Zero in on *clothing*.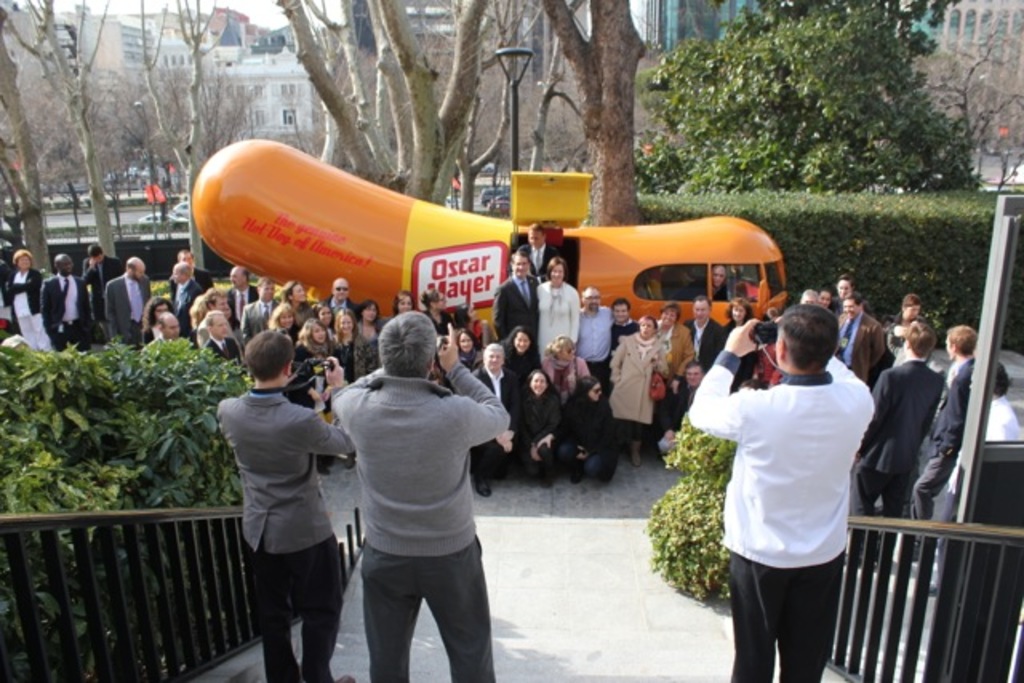
Zeroed in: (82, 258, 117, 309).
